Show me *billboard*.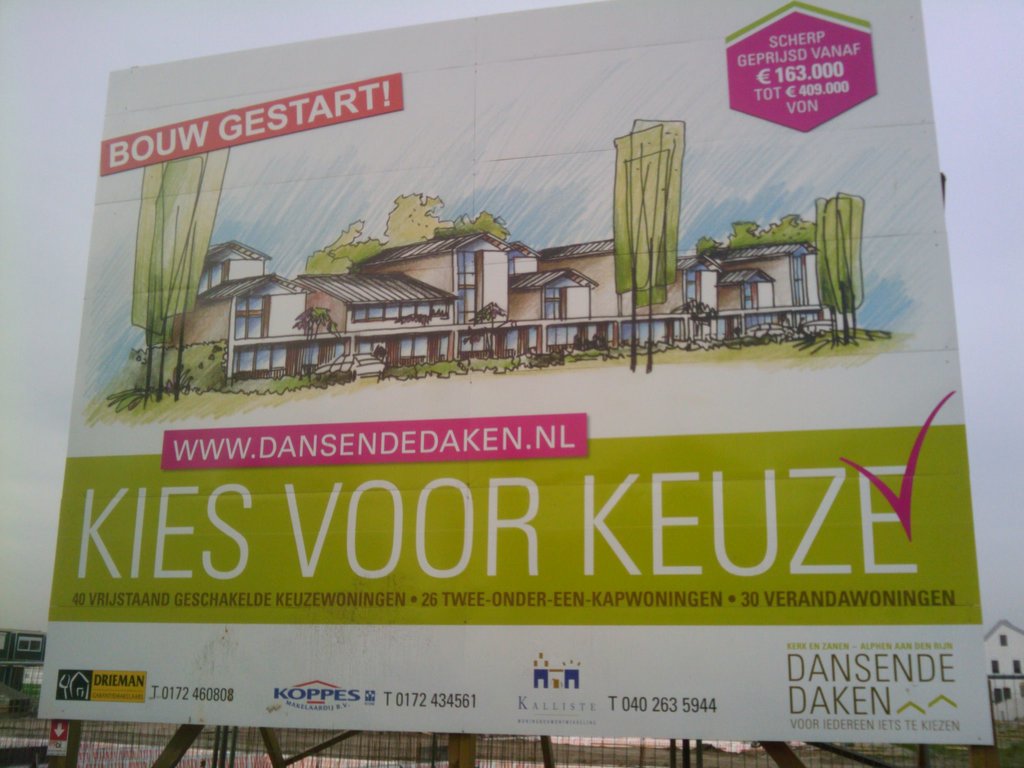
*billboard* is here: 47/719/68/759.
